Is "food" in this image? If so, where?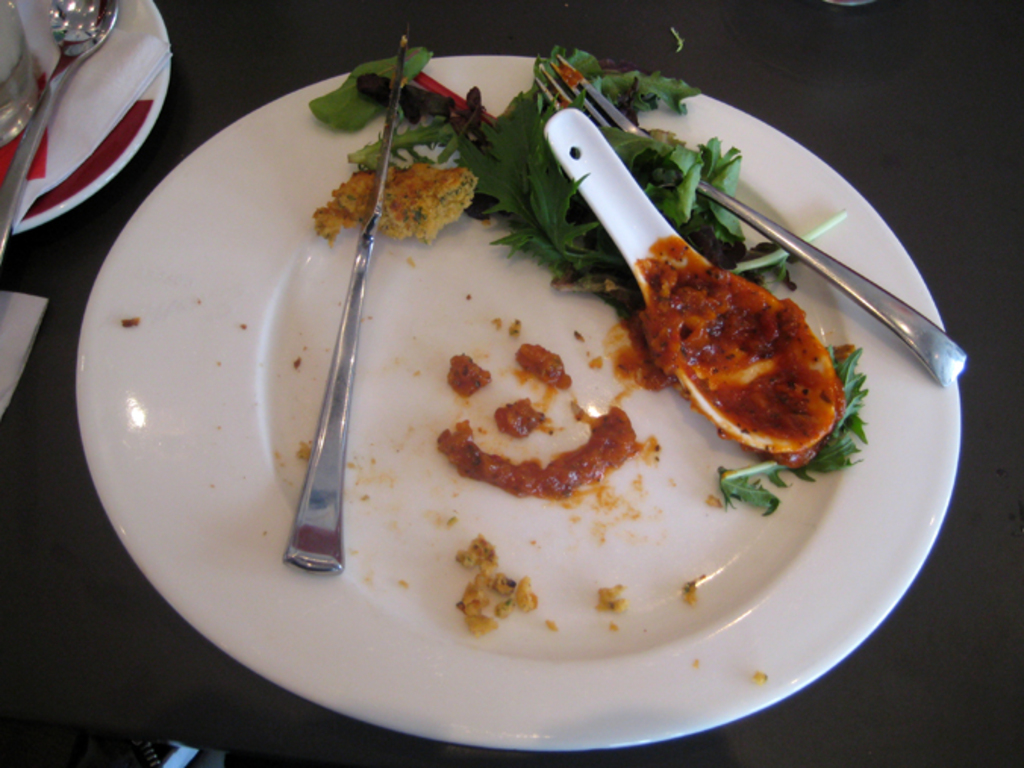
Yes, at rect(592, 195, 848, 460).
